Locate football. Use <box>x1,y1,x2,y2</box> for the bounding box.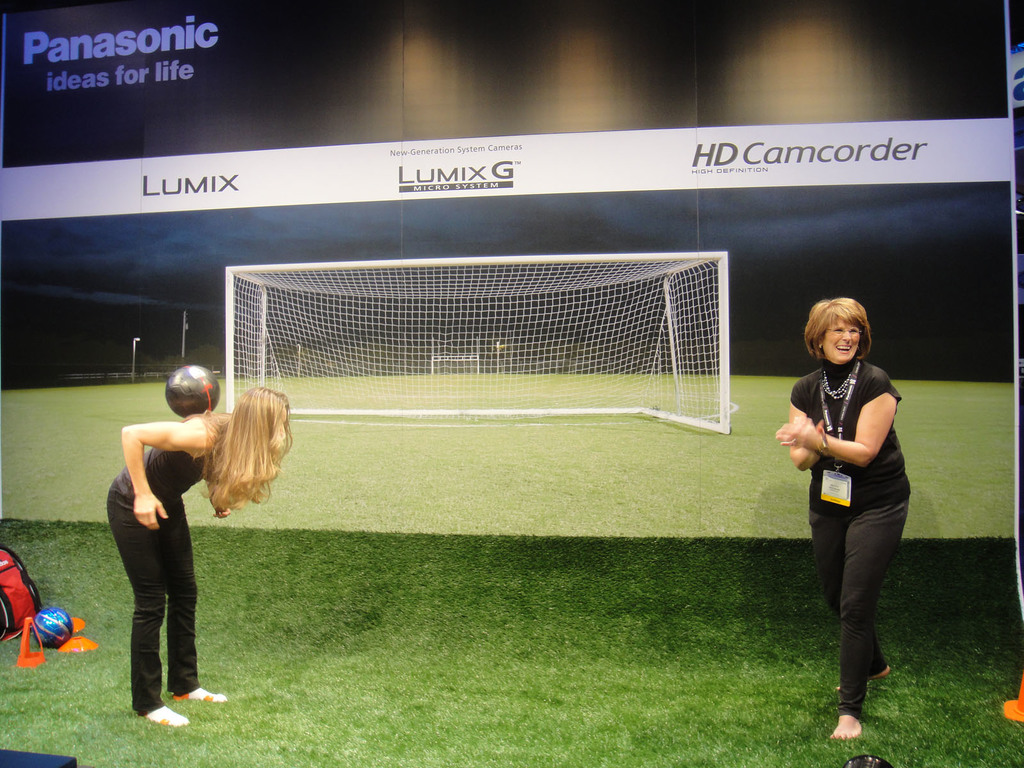
<box>31,605,74,646</box>.
